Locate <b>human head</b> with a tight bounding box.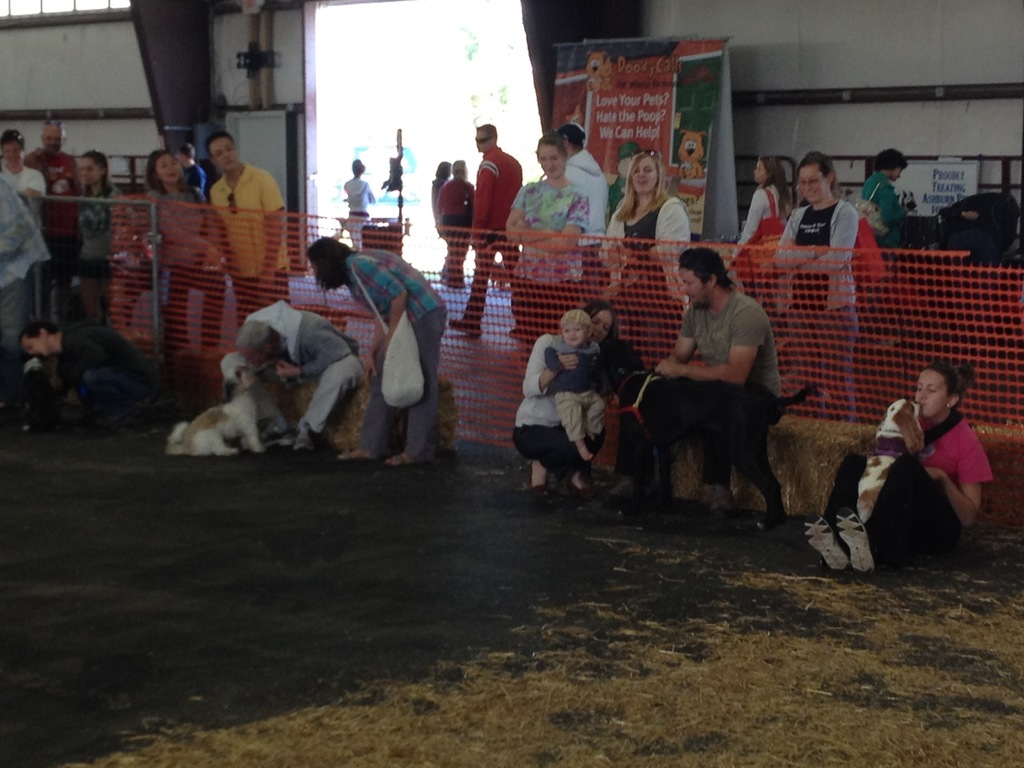
{"left": 873, "top": 148, "right": 910, "bottom": 183}.
